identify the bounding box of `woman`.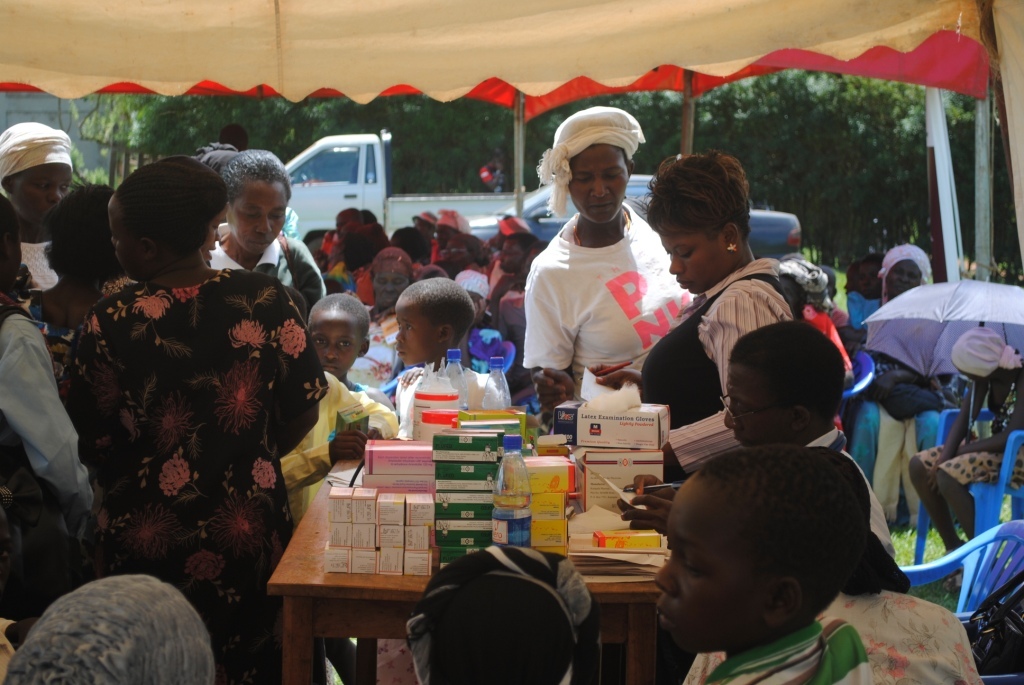
detection(634, 147, 797, 483).
